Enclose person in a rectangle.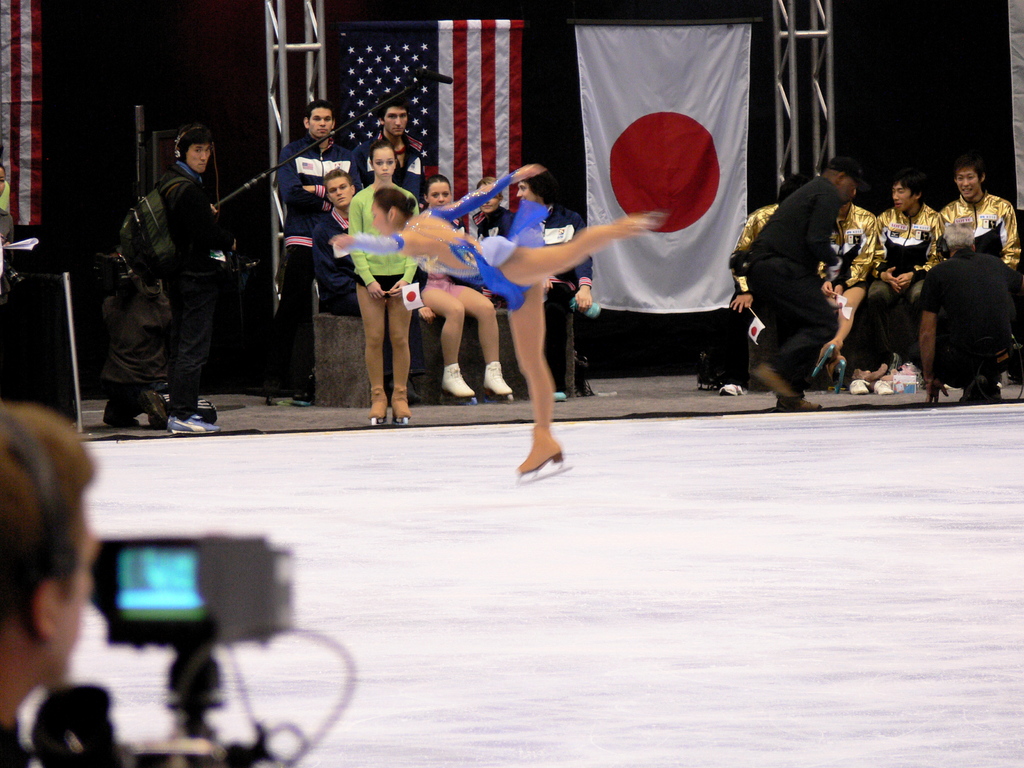
[0,399,110,767].
